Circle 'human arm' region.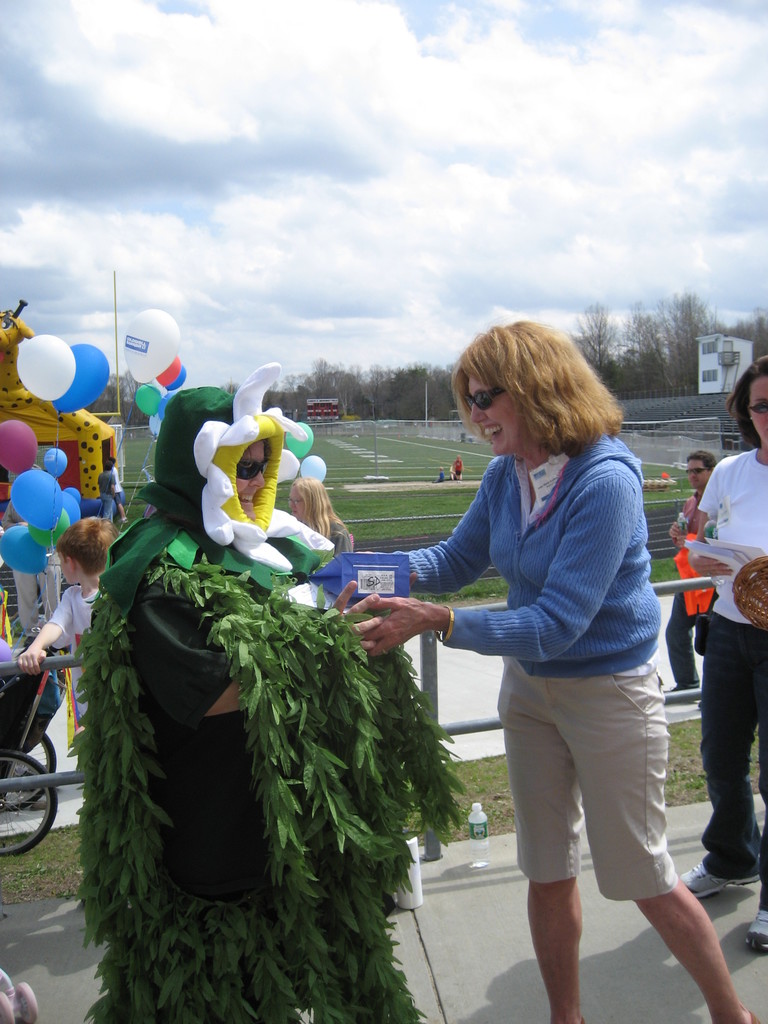
Region: [124,579,385,726].
